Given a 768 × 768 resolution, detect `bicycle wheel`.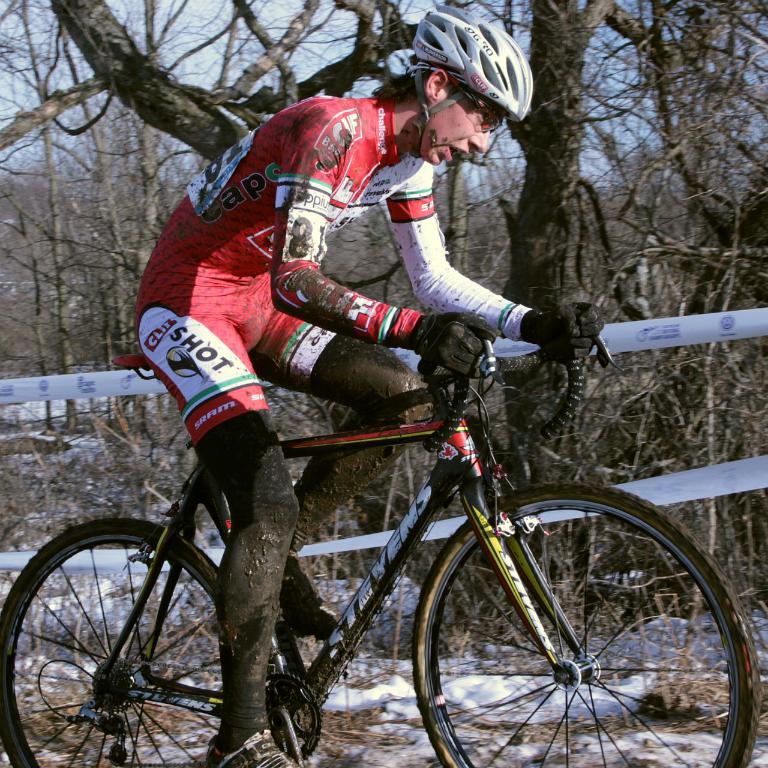
0, 520, 219, 767.
